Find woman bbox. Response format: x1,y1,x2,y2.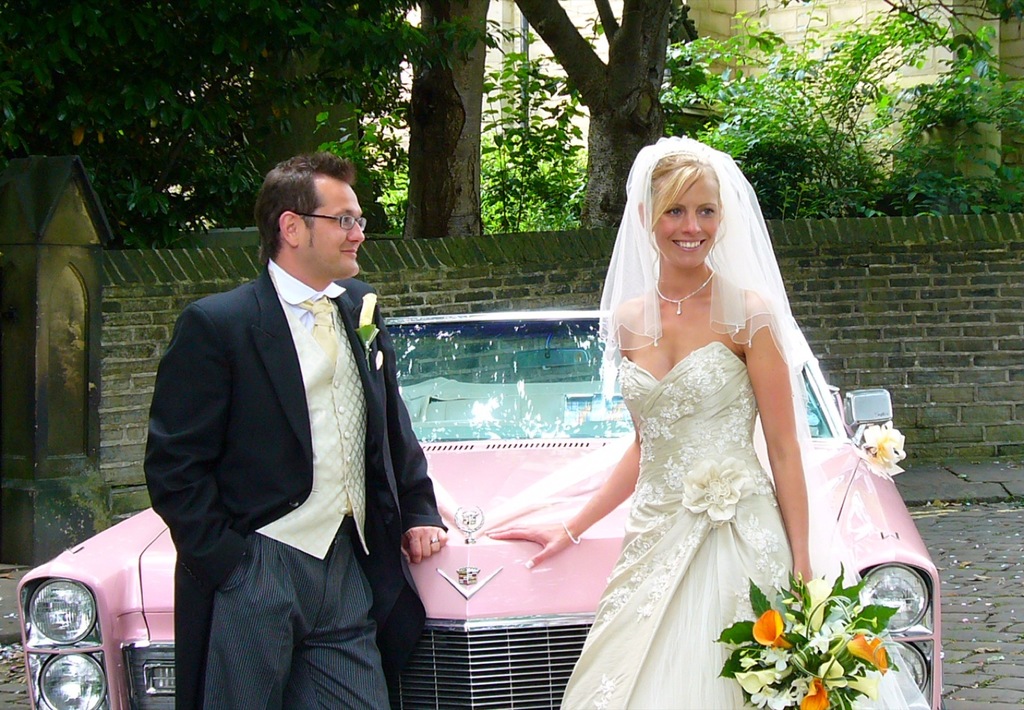
488,133,849,709.
